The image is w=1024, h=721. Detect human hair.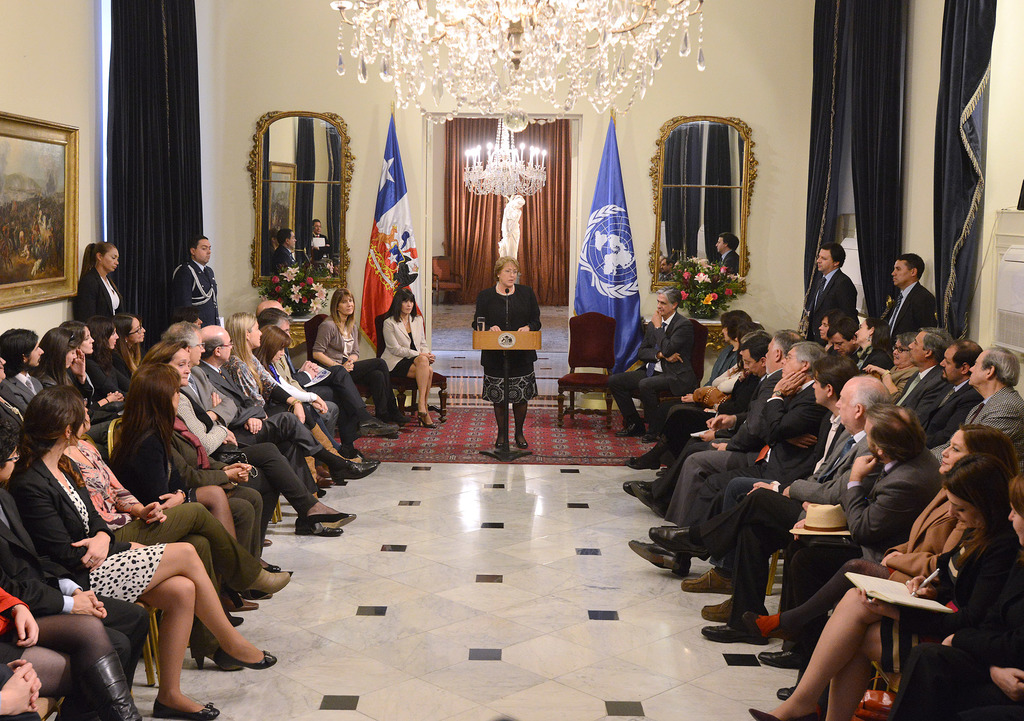
Detection: box(895, 251, 925, 280).
